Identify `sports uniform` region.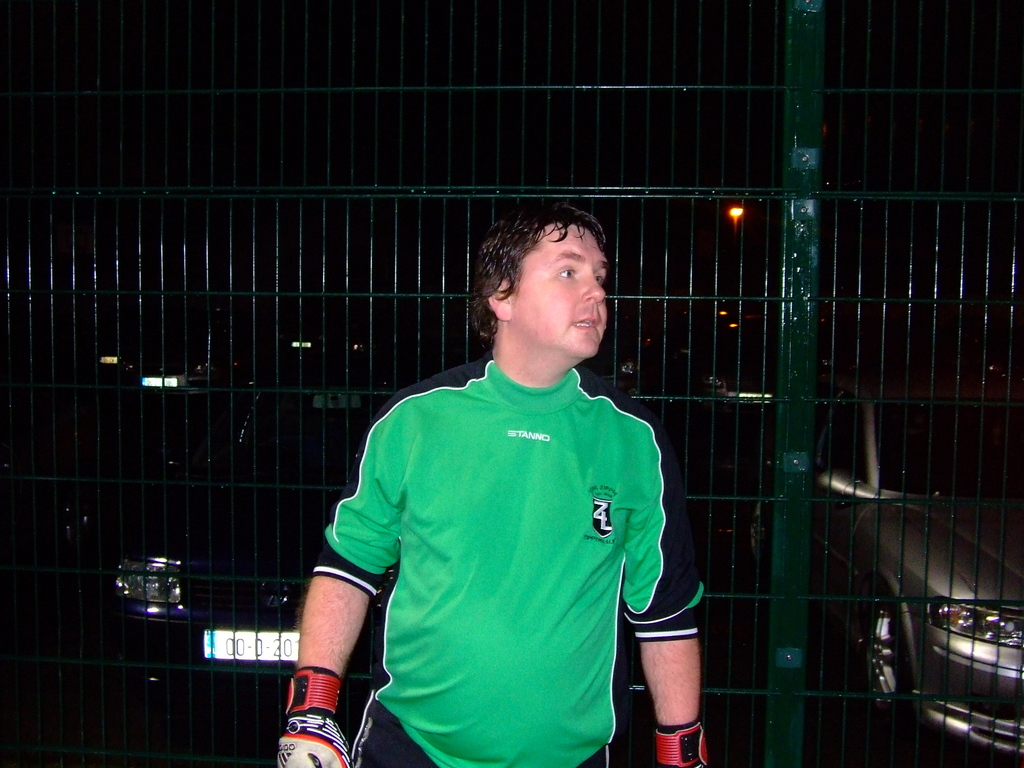
Region: [310, 356, 709, 767].
